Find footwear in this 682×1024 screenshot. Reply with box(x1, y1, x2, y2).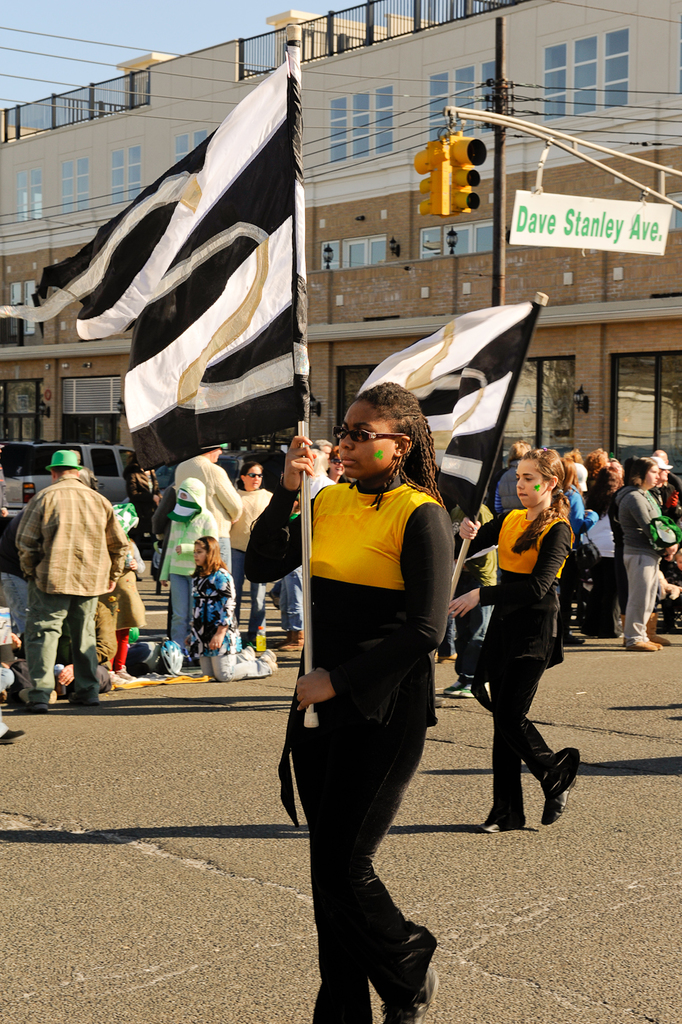
box(646, 638, 664, 650).
